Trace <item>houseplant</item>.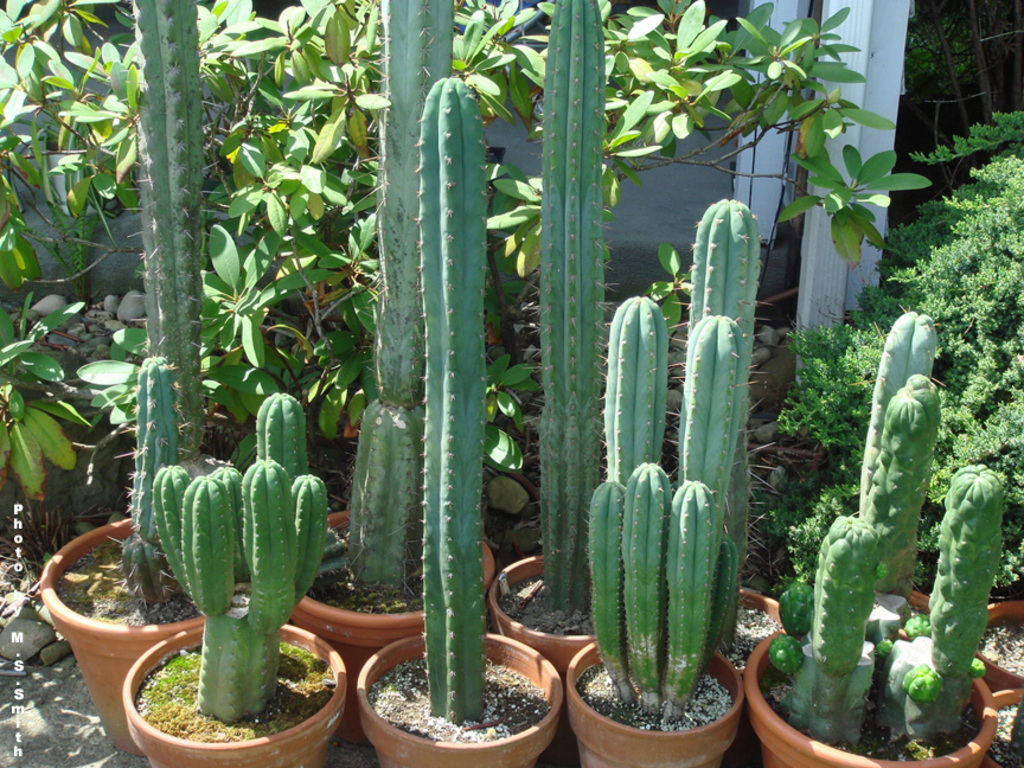
Traced to bbox=(564, 453, 740, 767).
